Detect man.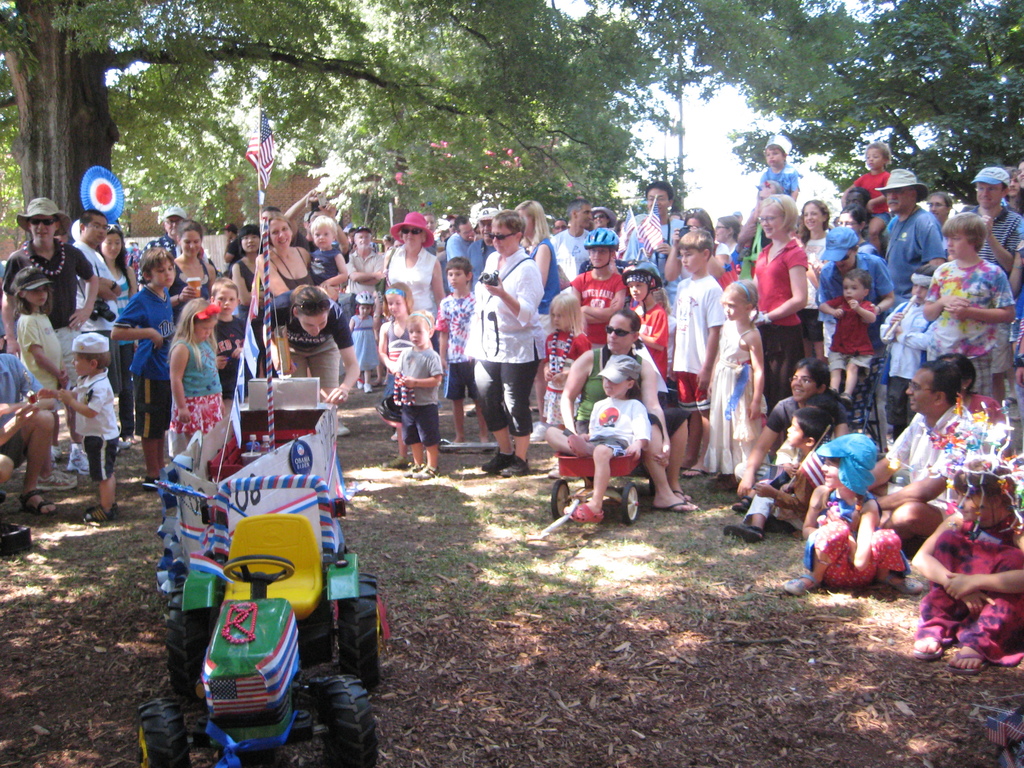
Detected at bbox=[548, 196, 592, 289].
